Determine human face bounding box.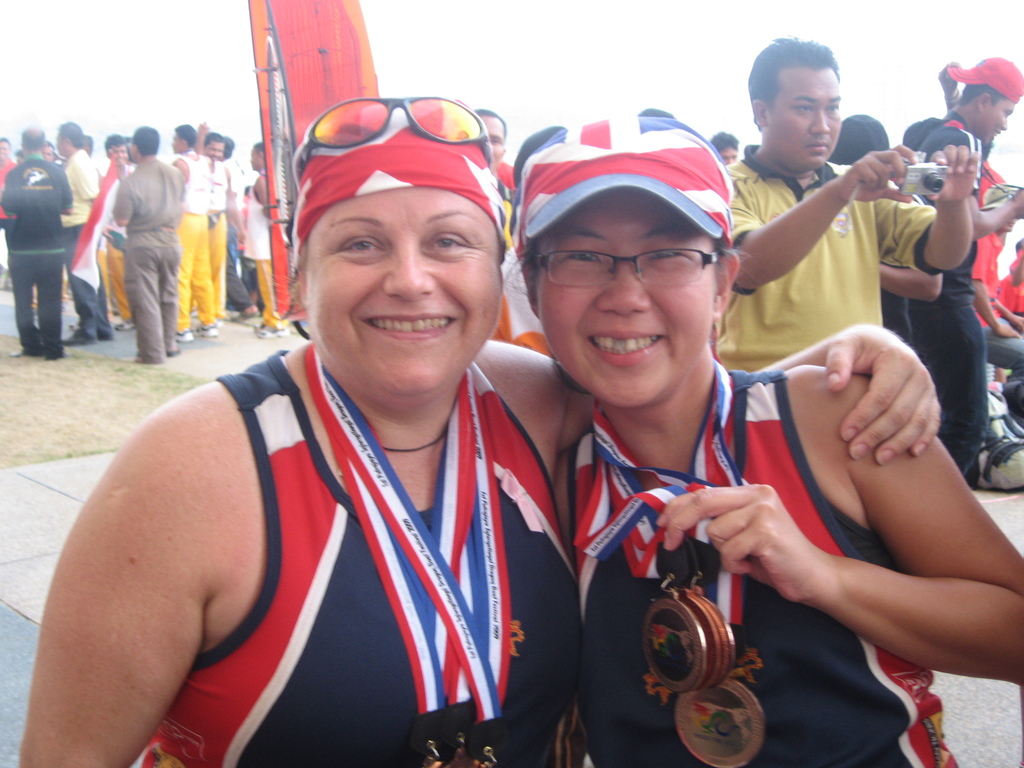
Determined: (left=109, top=141, right=128, bottom=161).
